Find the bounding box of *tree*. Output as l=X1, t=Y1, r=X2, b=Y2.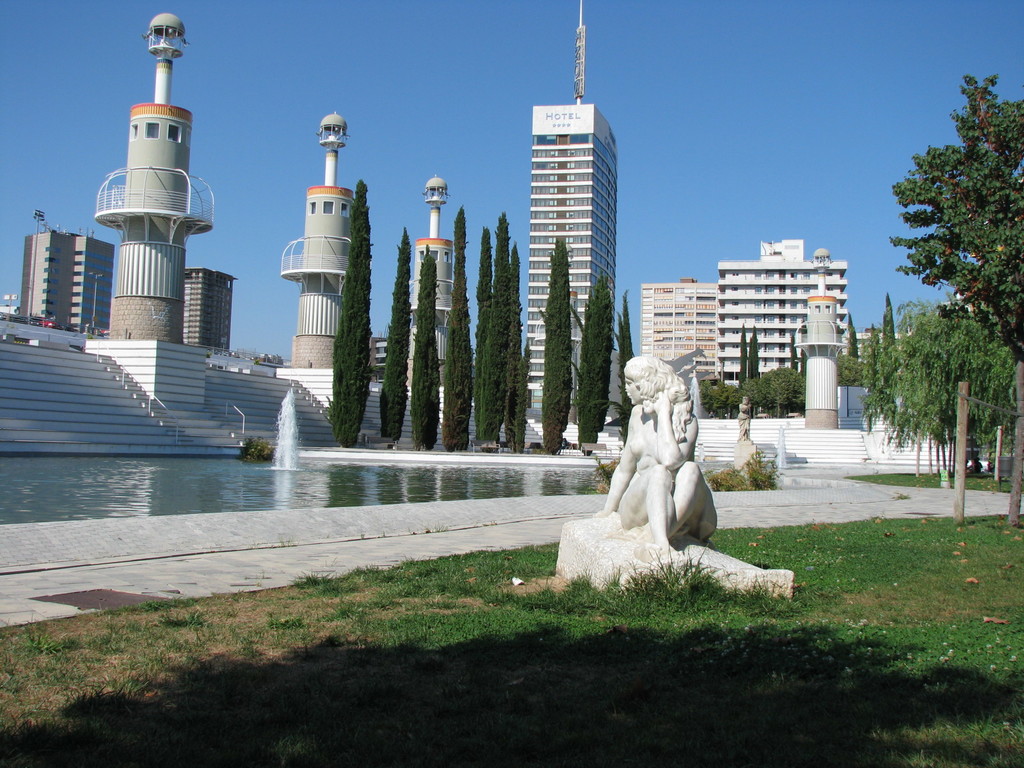
l=844, t=312, r=863, b=358.
